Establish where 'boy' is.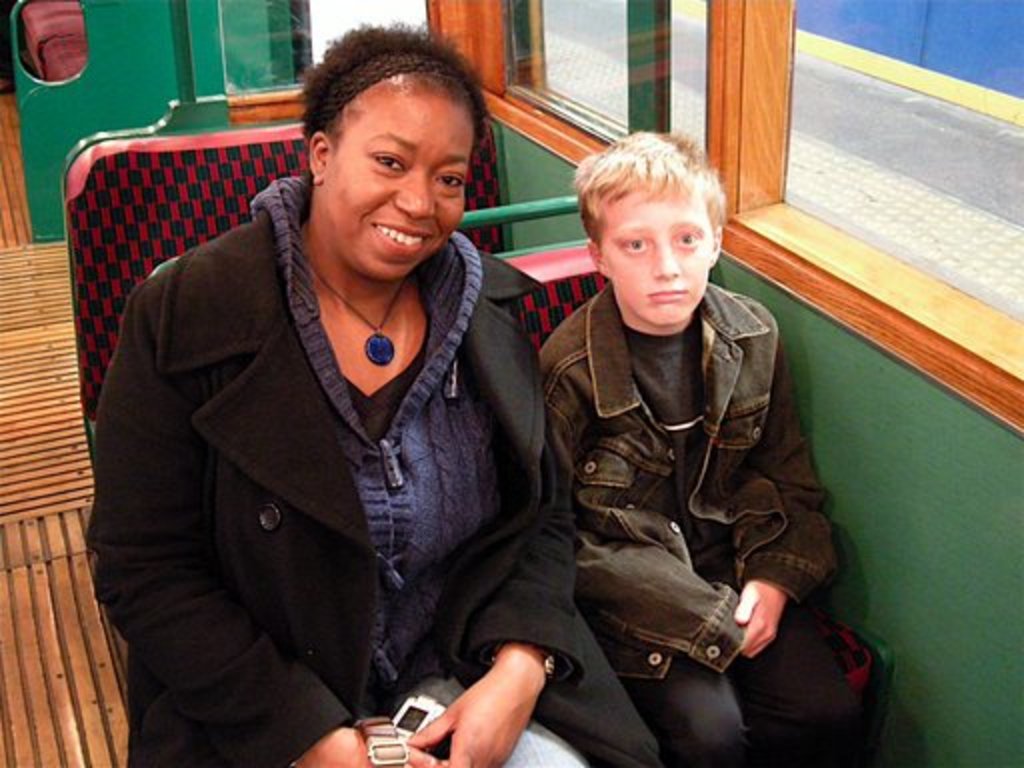
Established at box(530, 116, 922, 766).
